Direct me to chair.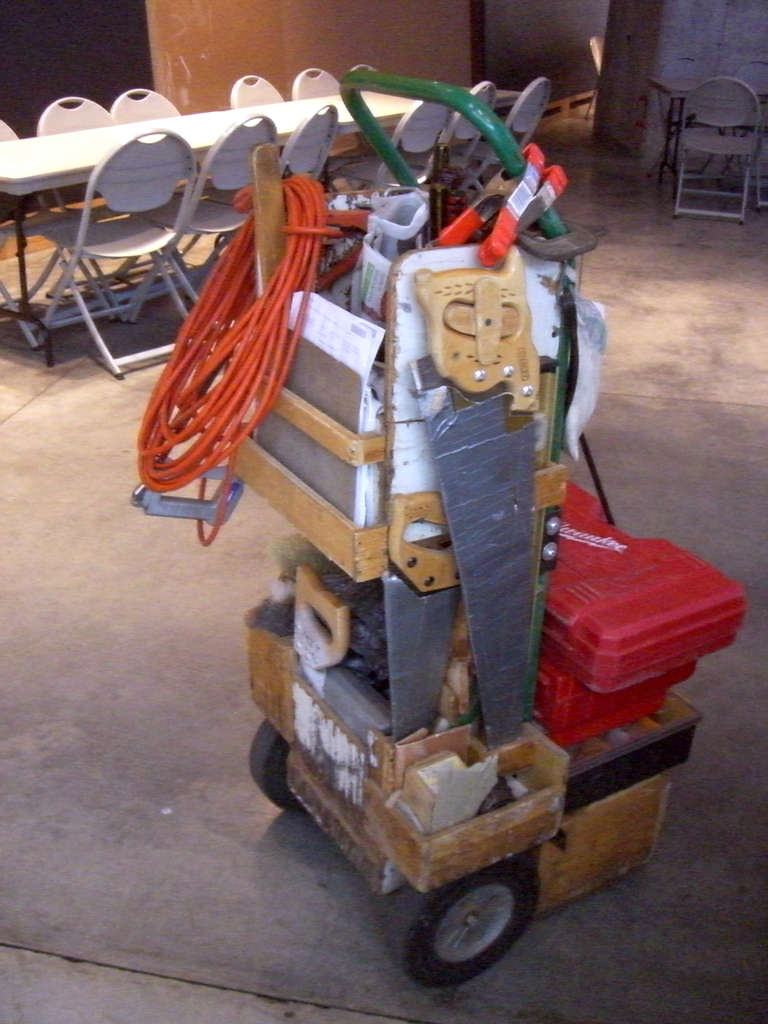
Direction: box(432, 79, 493, 196).
